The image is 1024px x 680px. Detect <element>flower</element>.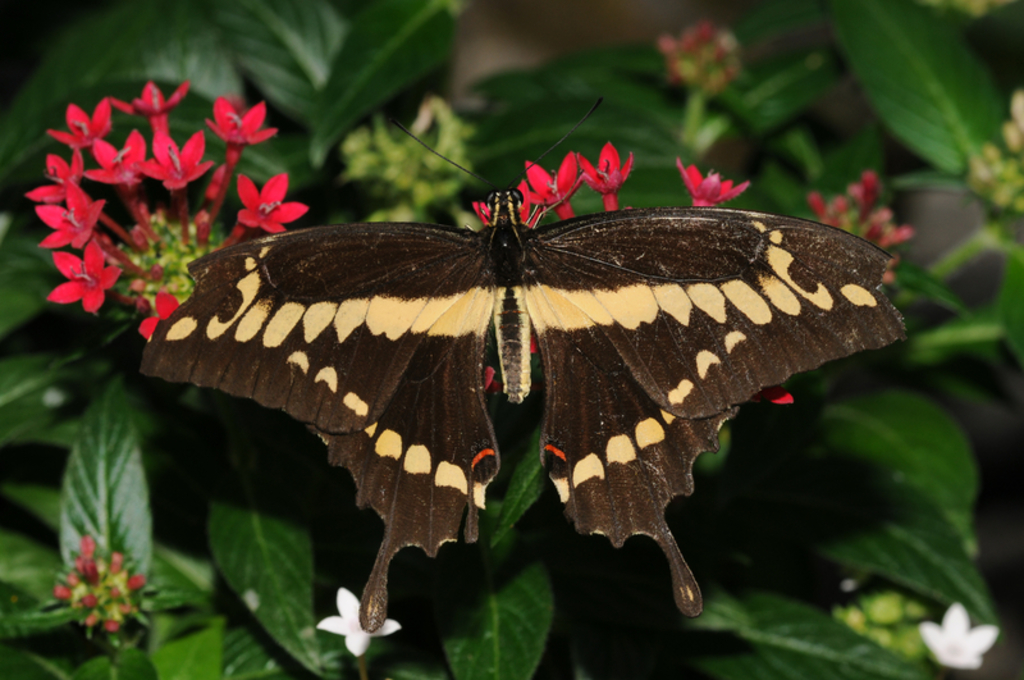
Detection: <region>677, 163, 753, 204</region>.
